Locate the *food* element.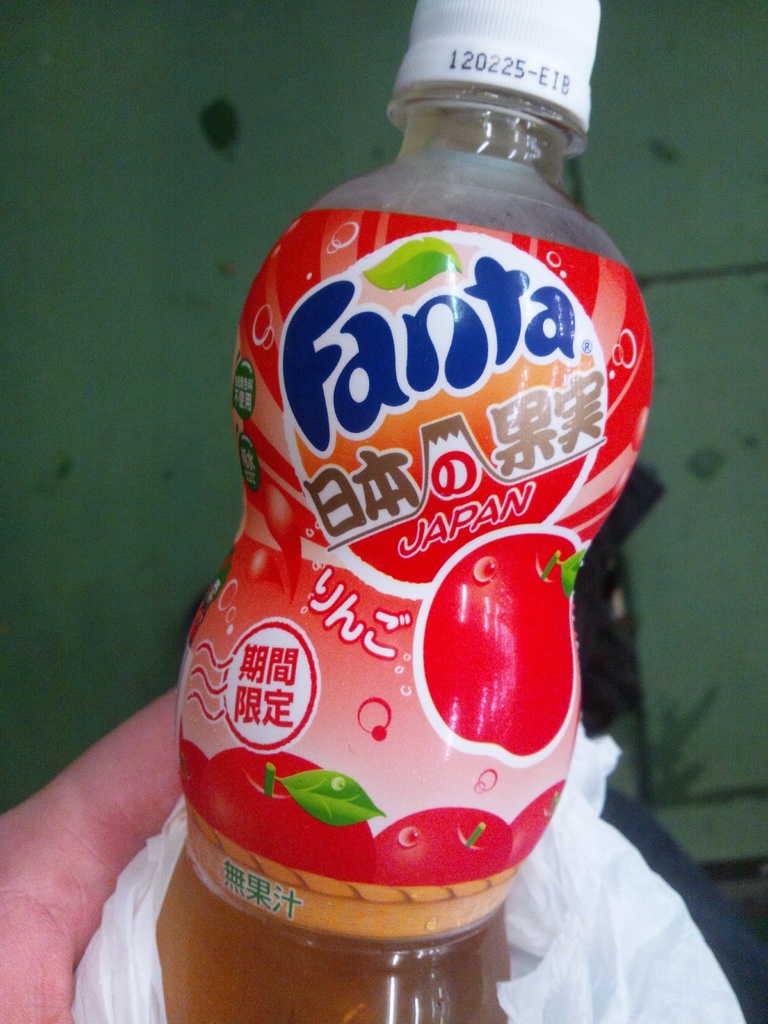
Element bbox: (508,781,570,870).
